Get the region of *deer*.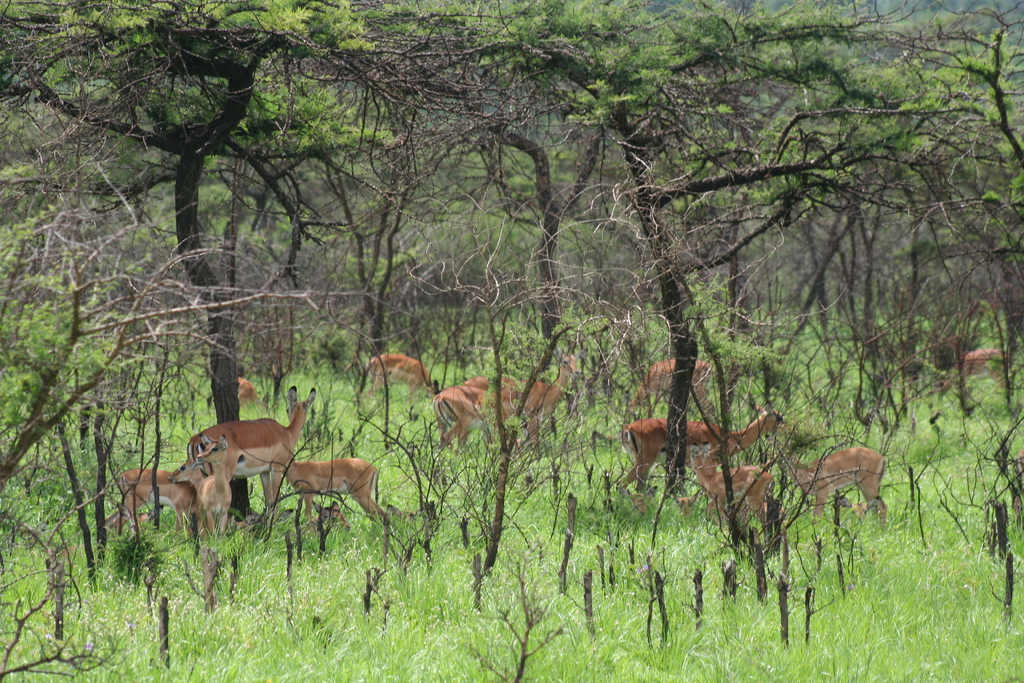
{"x1": 769, "y1": 439, "x2": 886, "y2": 531}.
